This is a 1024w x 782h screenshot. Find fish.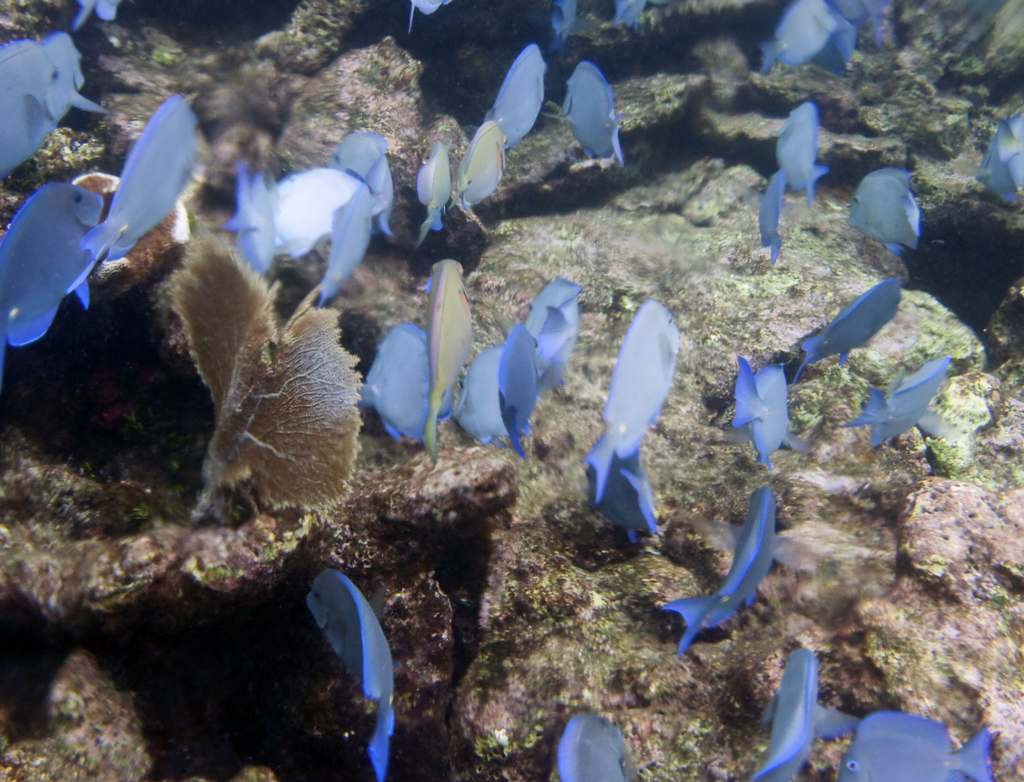
Bounding box: crop(80, 90, 202, 256).
